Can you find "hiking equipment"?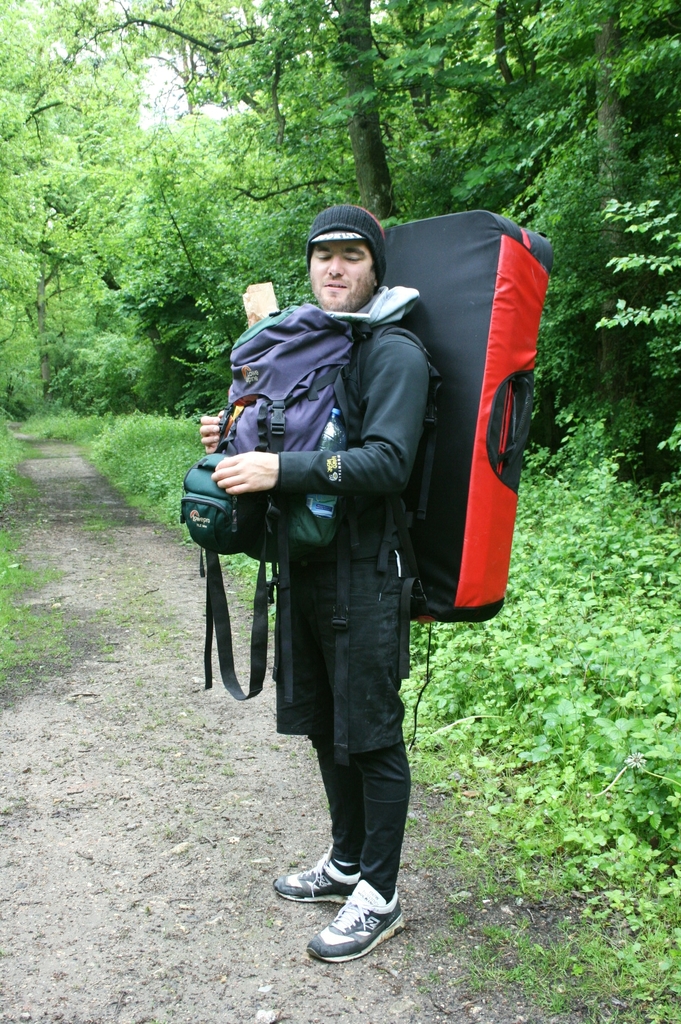
Yes, bounding box: x1=173 y1=288 x2=456 y2=710.
